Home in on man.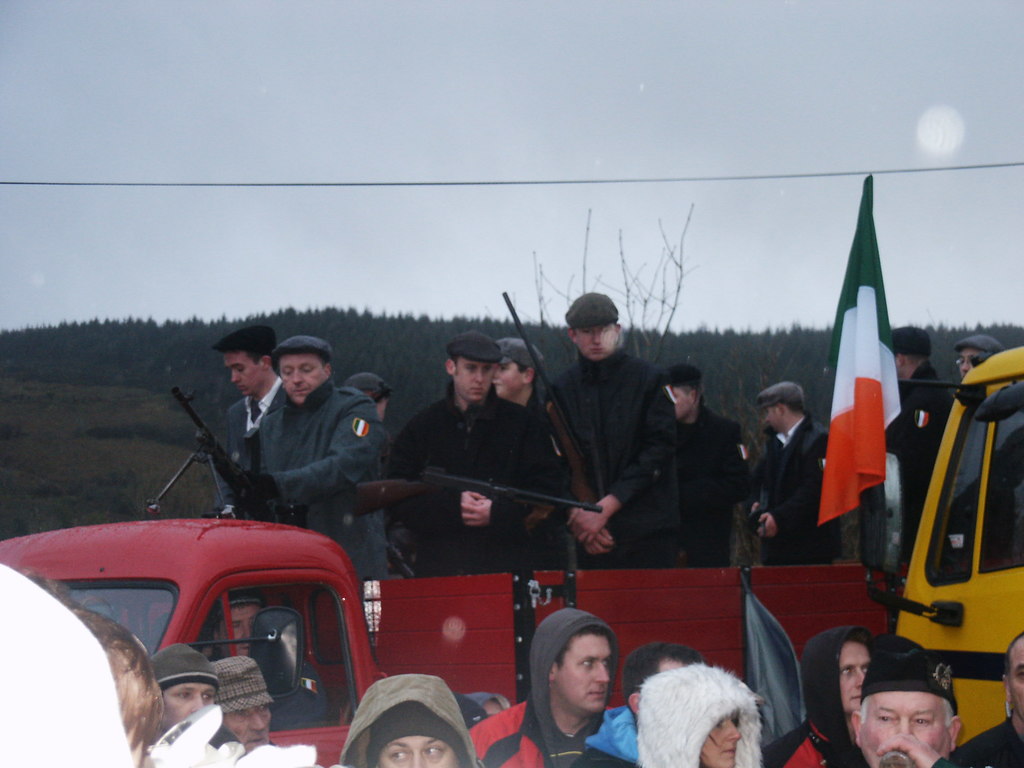
Homed in at (left=253, top=335, right=382, bottom=511).
